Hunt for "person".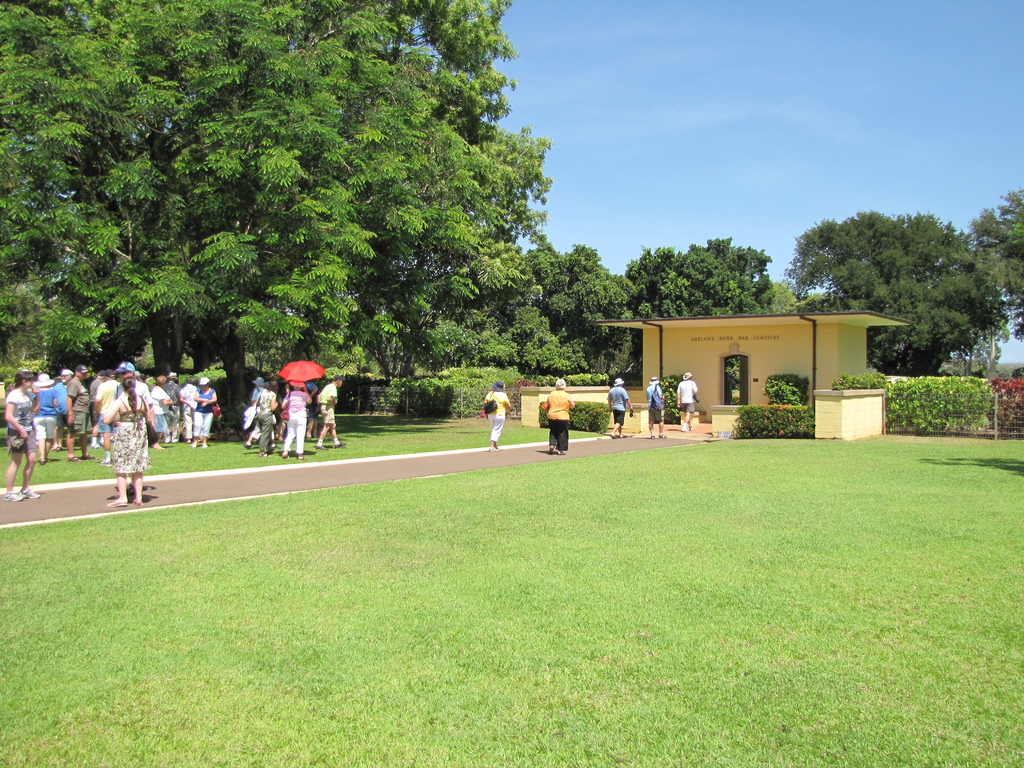
Hunted down at locate(605, 374, 636, 440).
